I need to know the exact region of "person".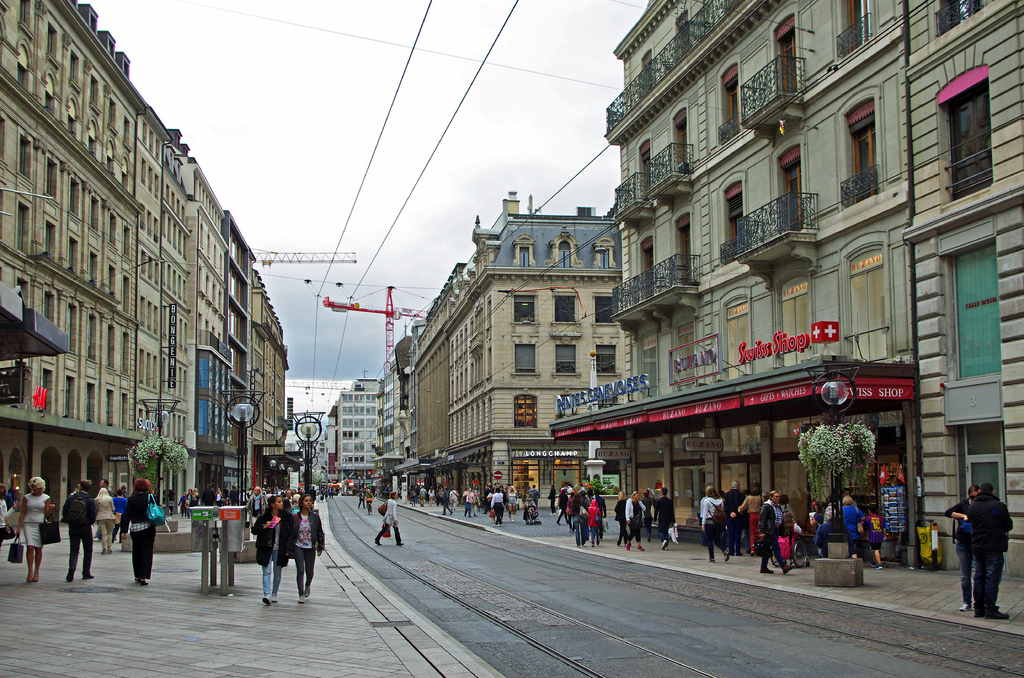
Region: rect(16, 476, 51, 586).
